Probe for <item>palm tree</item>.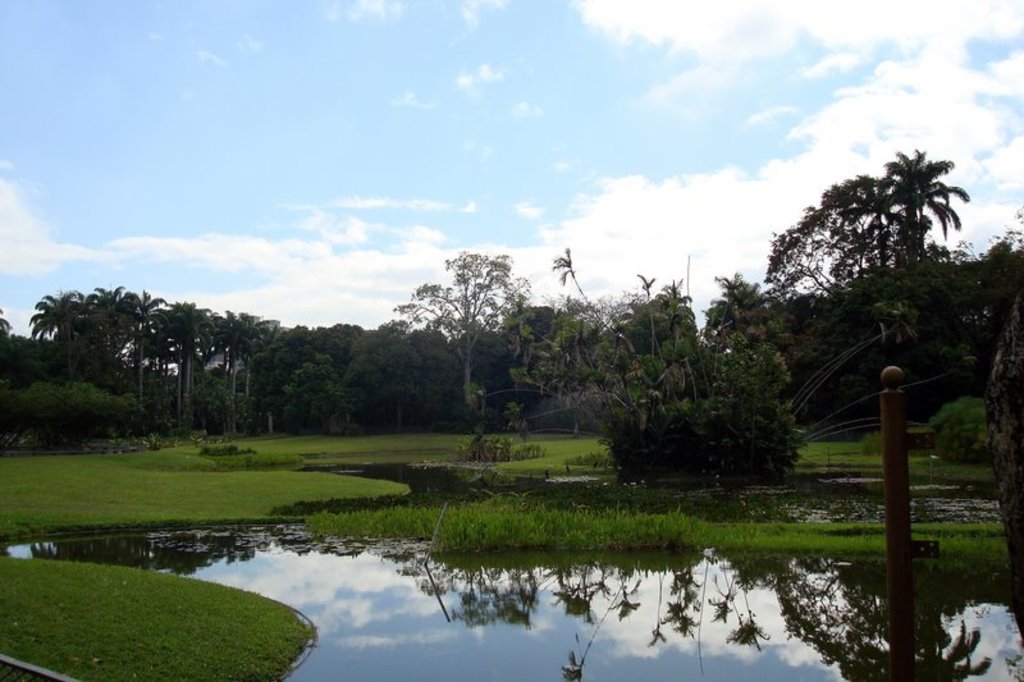
Probe result: {"left": 794, "top": 290, "right": 851, "bottom": 392}.
